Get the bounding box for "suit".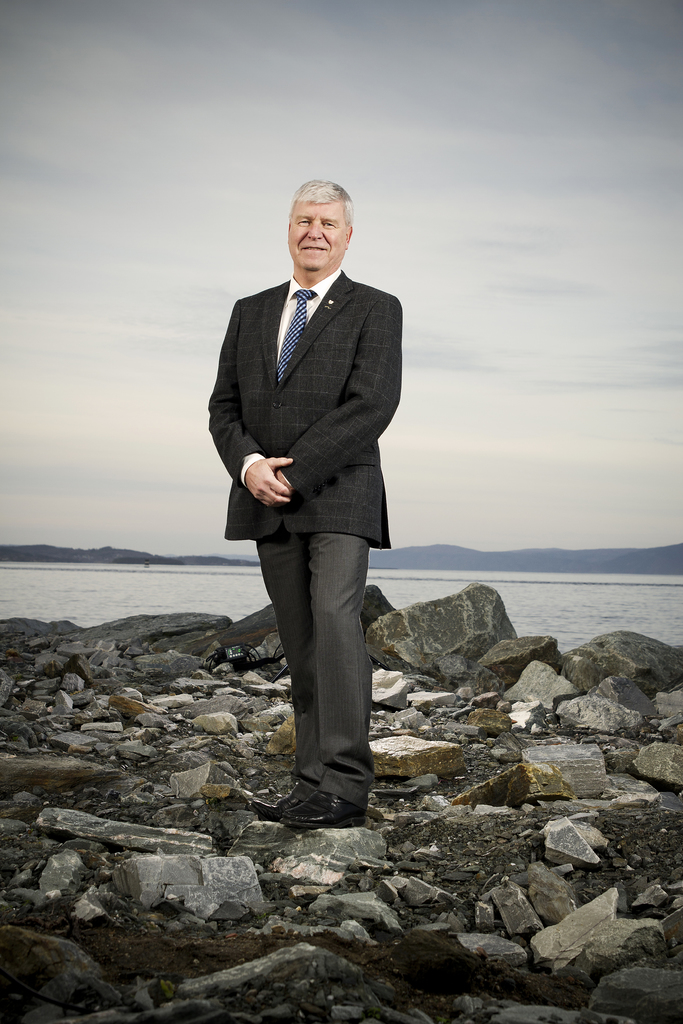
region(204, 207, 413, 773).
